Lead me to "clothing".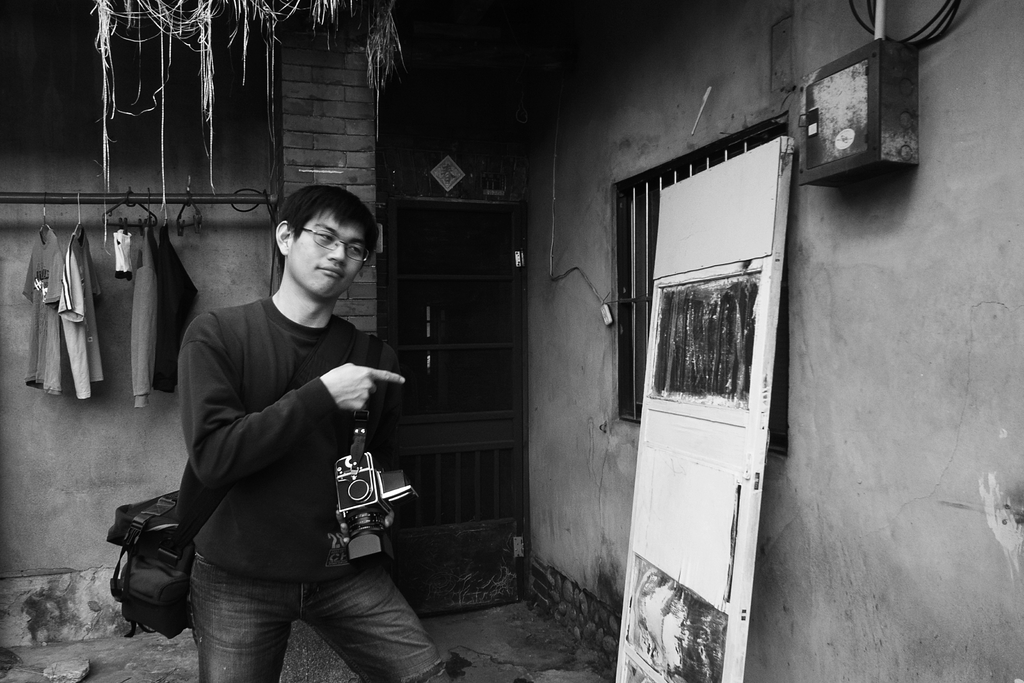
Lead to BBox(129, 215, 190, 409).
